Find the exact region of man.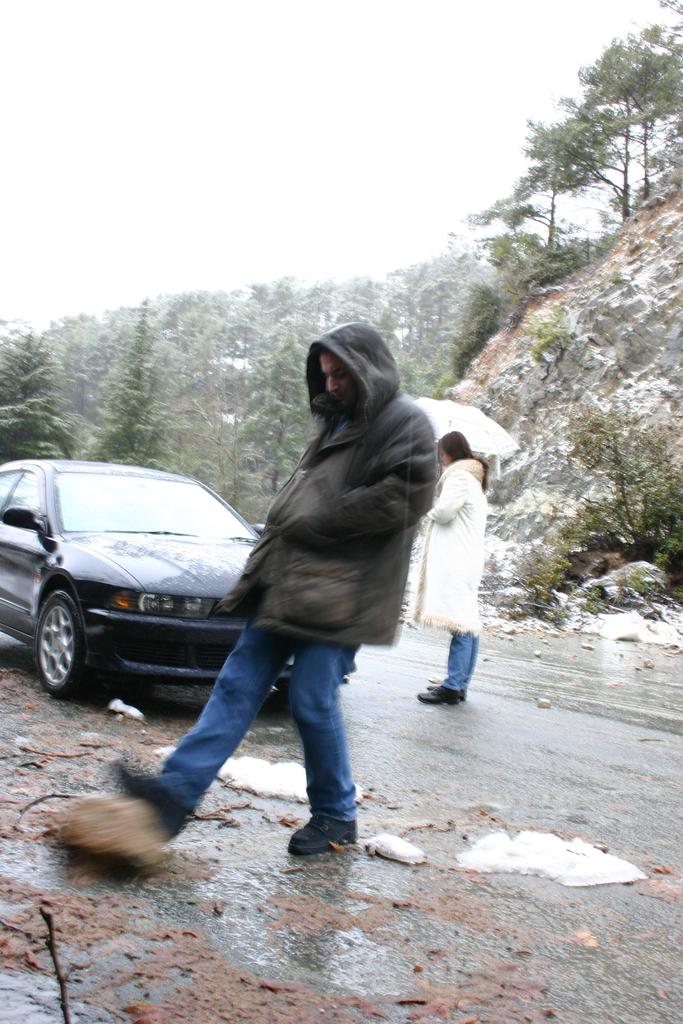
Exact region: locate(117, 318, 435, 854).
